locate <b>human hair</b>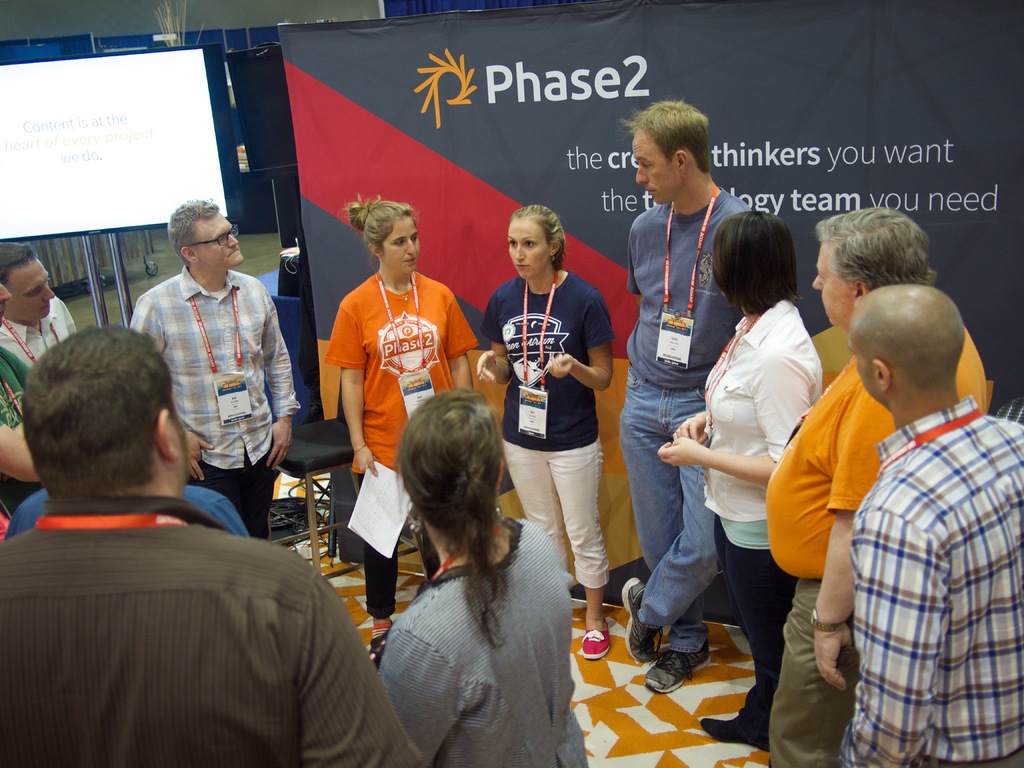
x1=623 y1=95 x2=712 y2=175
